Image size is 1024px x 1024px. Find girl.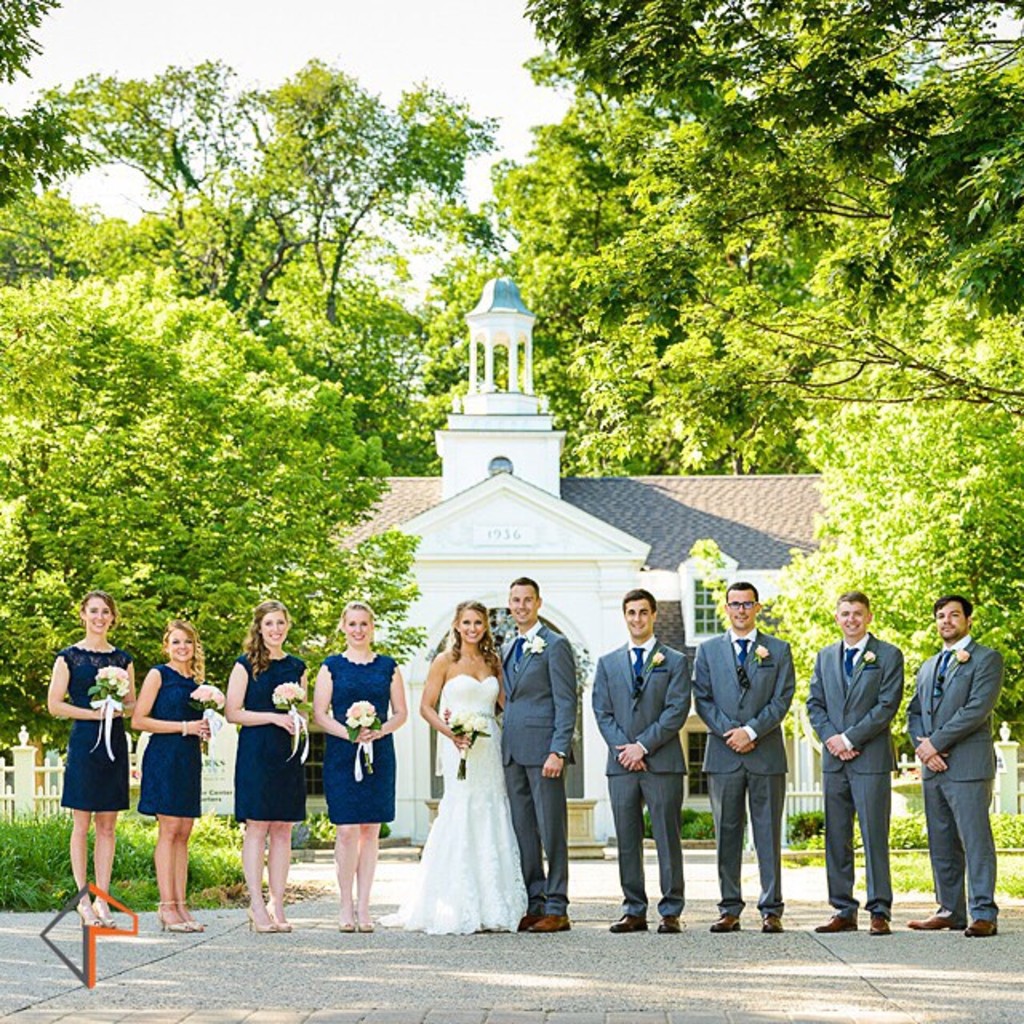
<bbox>221, 603, 306, 938</bbox>.
